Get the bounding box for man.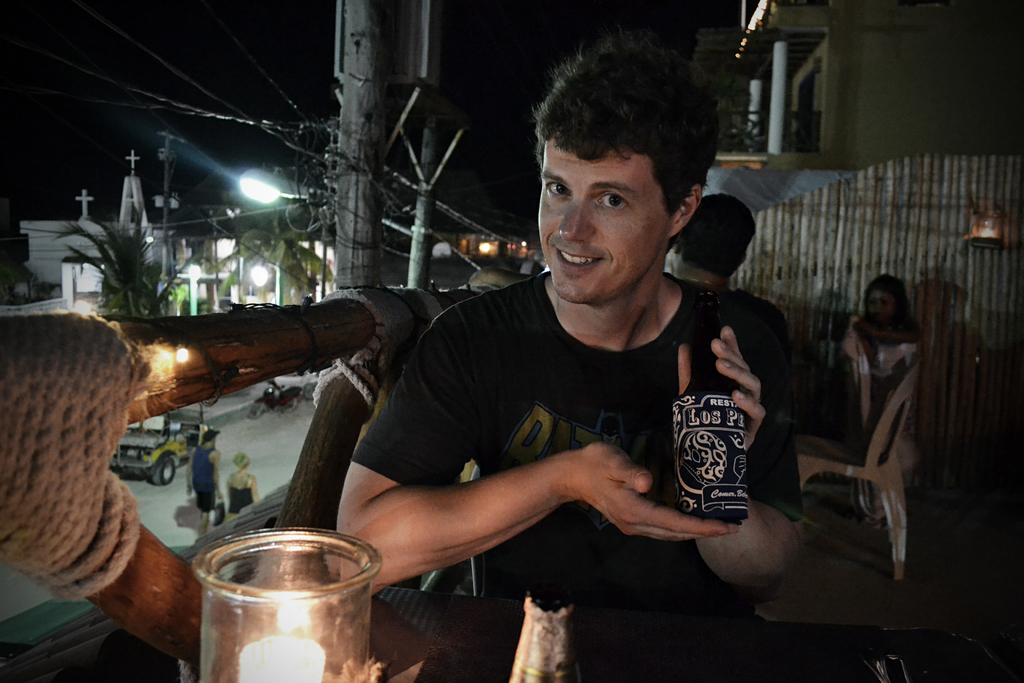
<box>184,427,225,534</box>.
